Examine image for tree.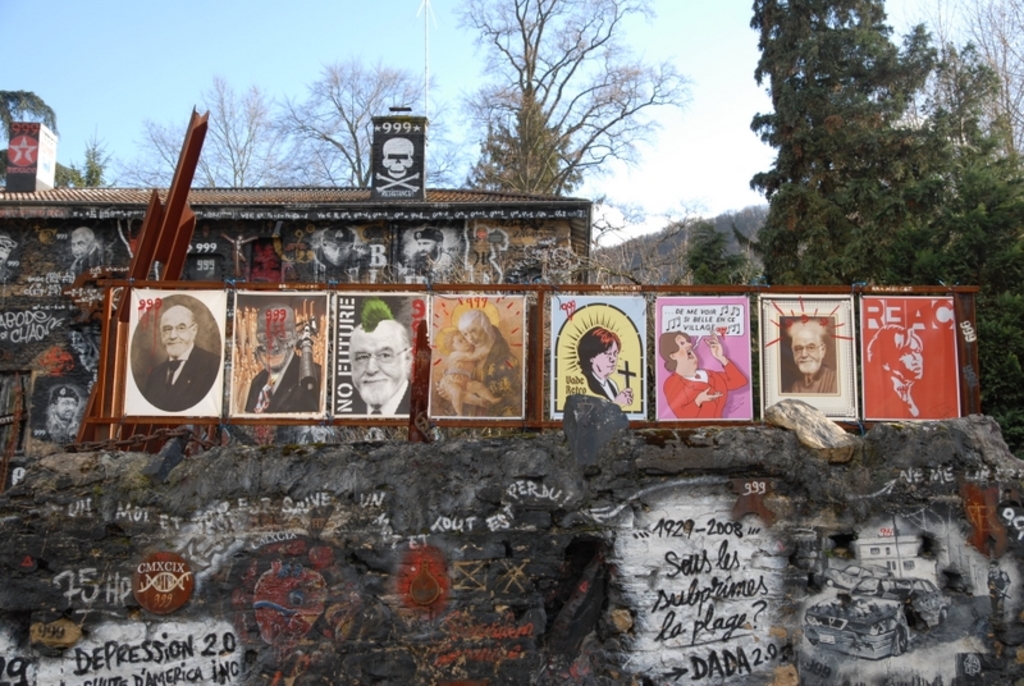
Examination result: (718, 26, 983, 297).
